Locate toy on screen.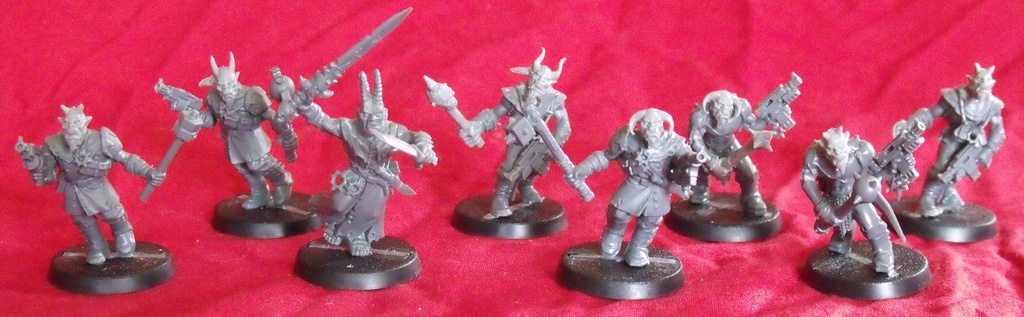
On screen at box(149, 51, 319, 219).
